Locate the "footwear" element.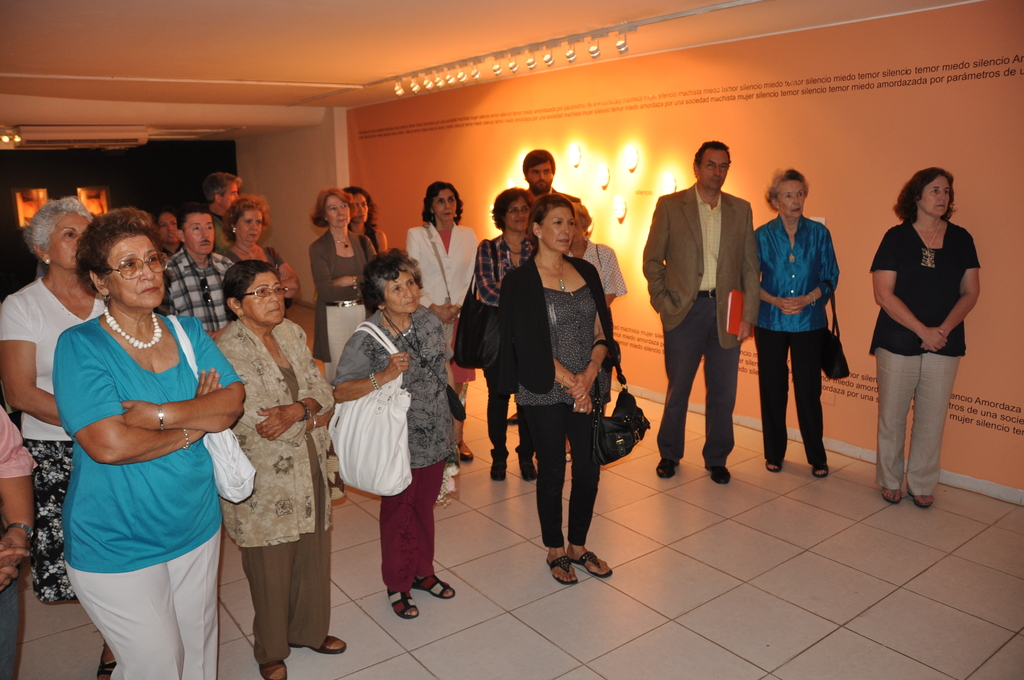
Element bbox: 287/636/349/654.
